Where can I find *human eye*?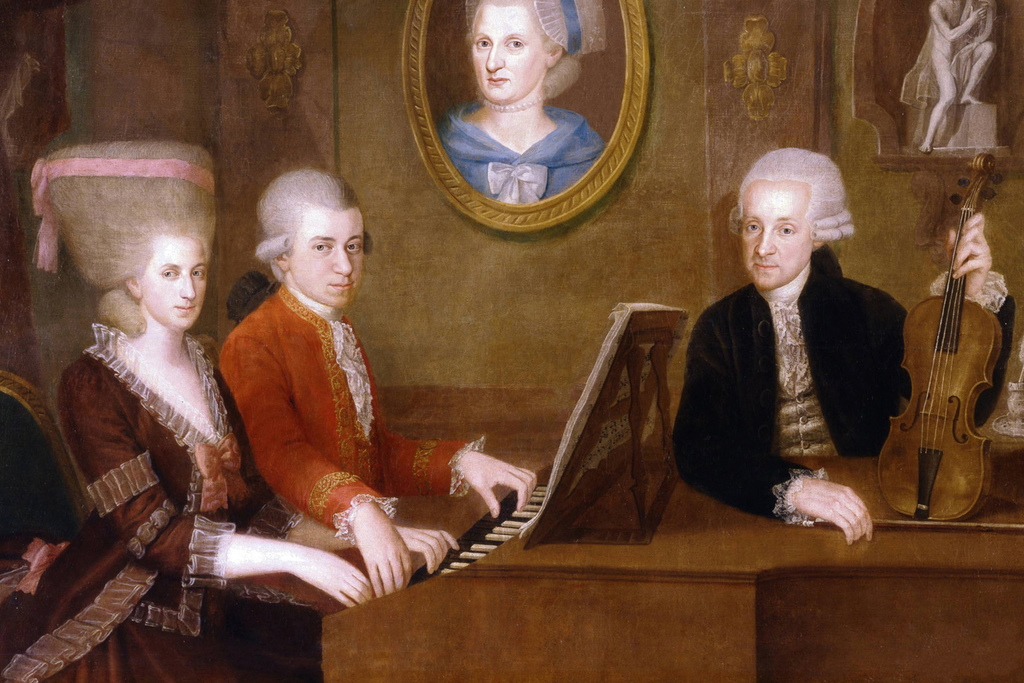
You can find it at l=309, t=238, r=330, b=254.
